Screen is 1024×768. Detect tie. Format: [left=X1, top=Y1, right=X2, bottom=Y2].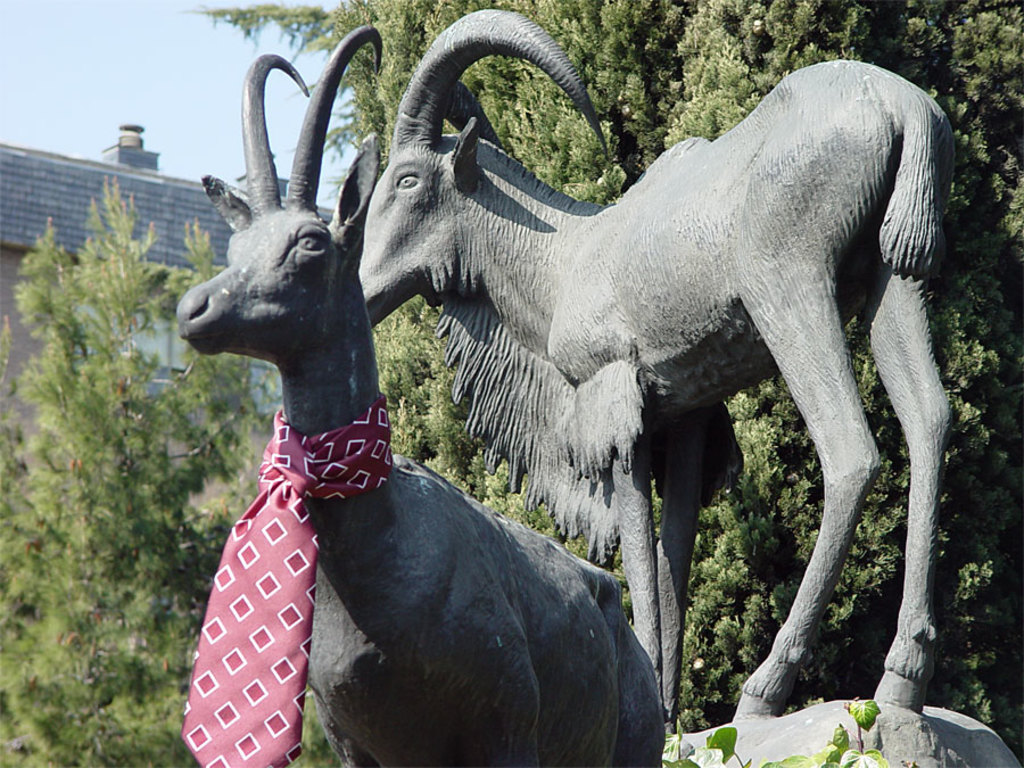
[left=175, top=397, right=393, bottom=767].
